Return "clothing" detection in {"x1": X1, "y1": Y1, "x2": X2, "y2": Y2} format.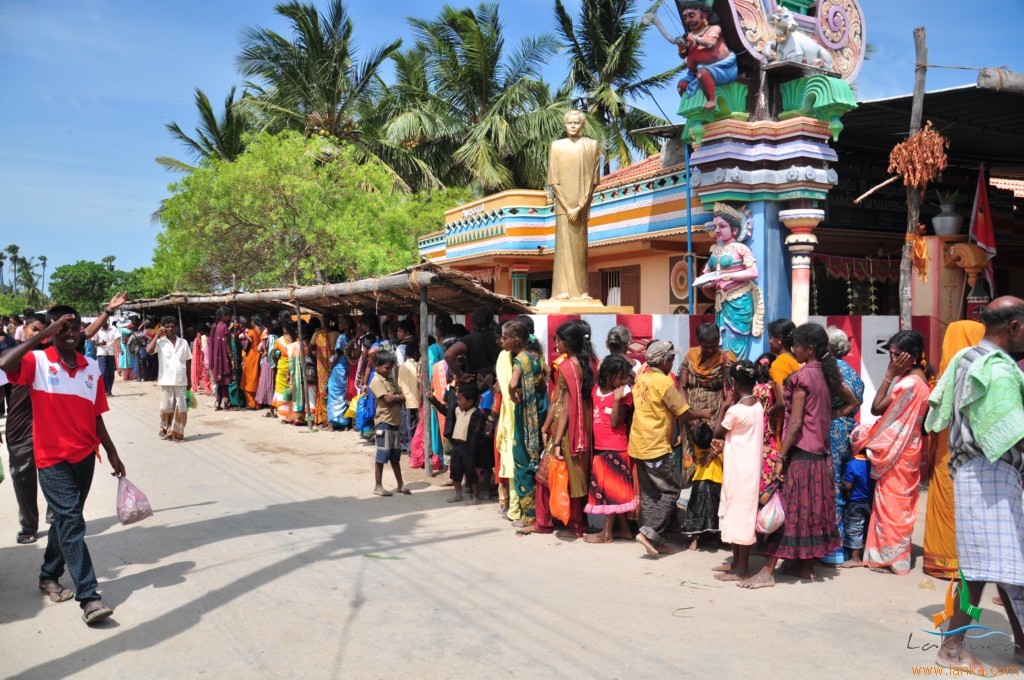
{"x1": 924, "y1": 340, "x2": 1023, "y2": 590}.
